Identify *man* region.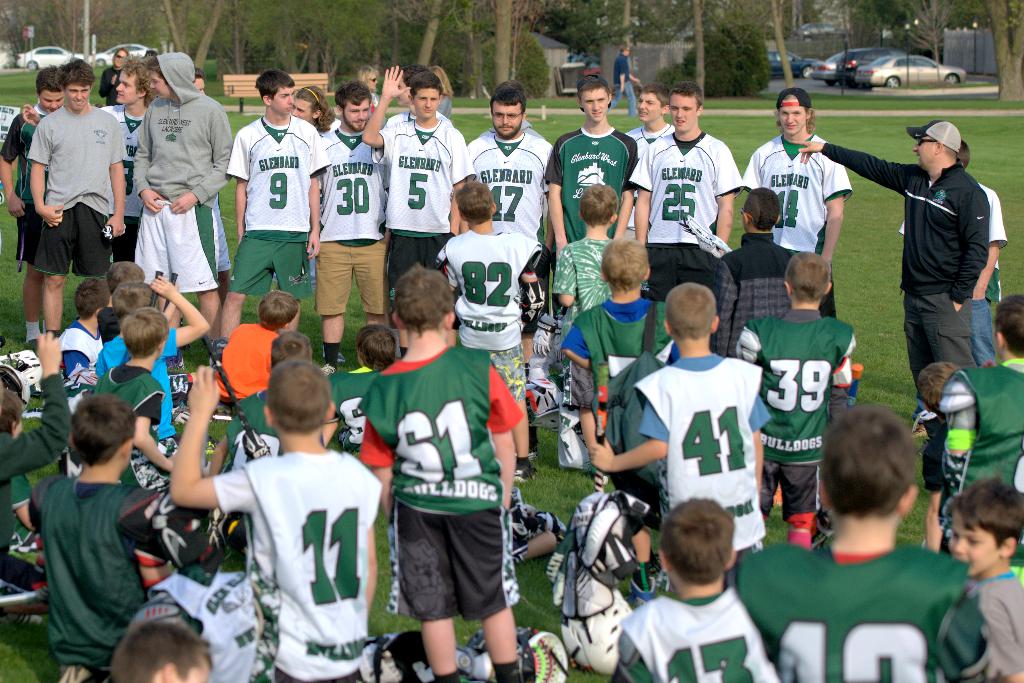
Region: [362, 63, 469, 355].
